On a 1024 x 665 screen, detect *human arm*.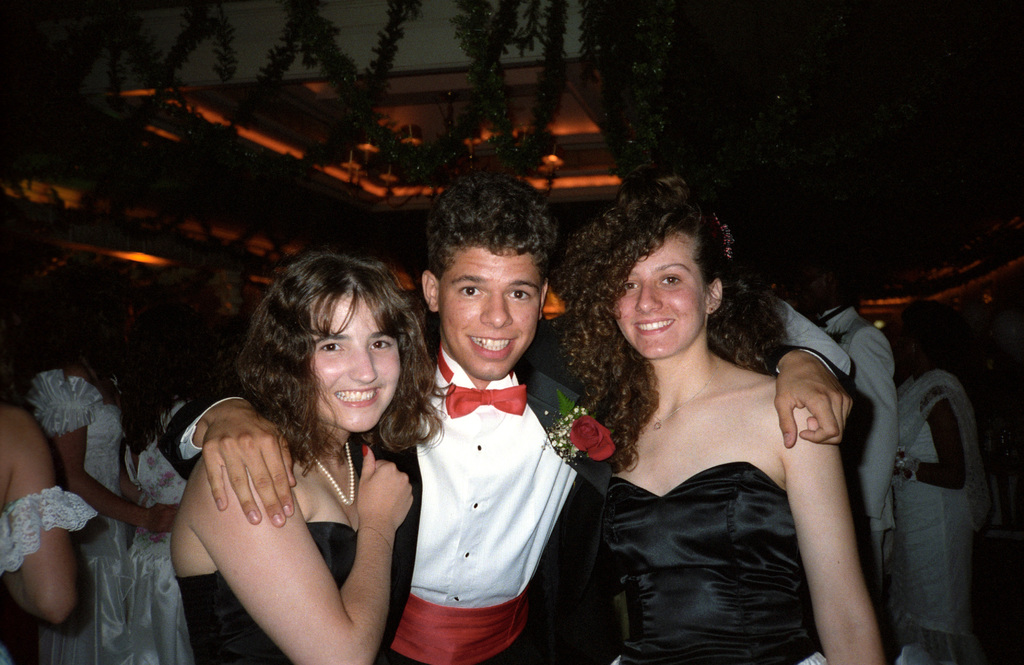
l=5, t=403, r=85, b=631.
